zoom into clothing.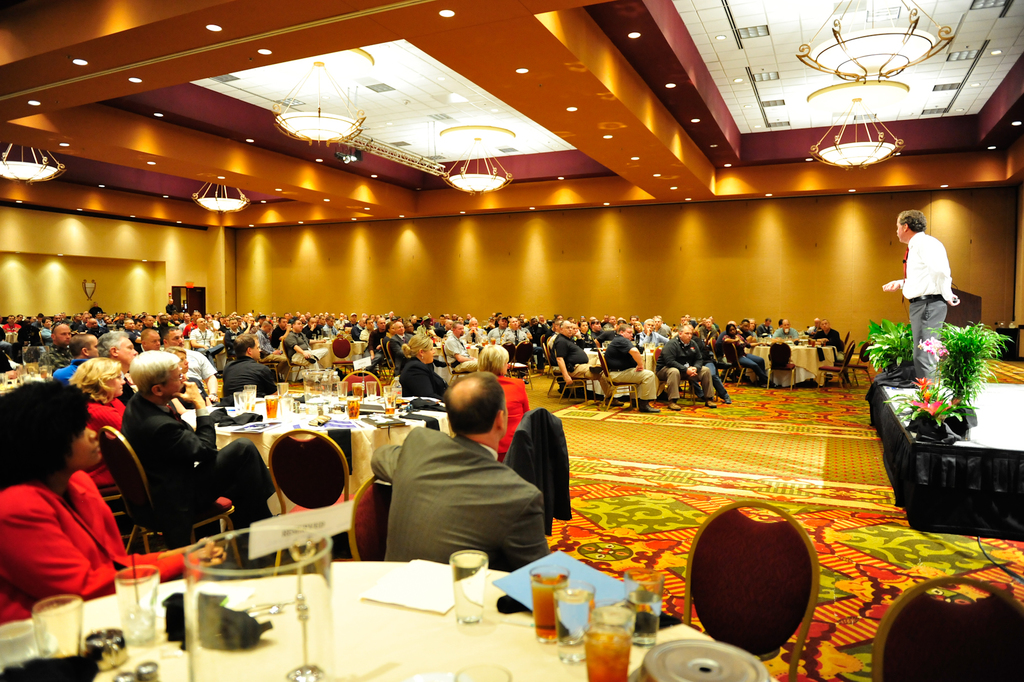
Zoom target: x1=884, y1=240, x2=957, y2=387.
